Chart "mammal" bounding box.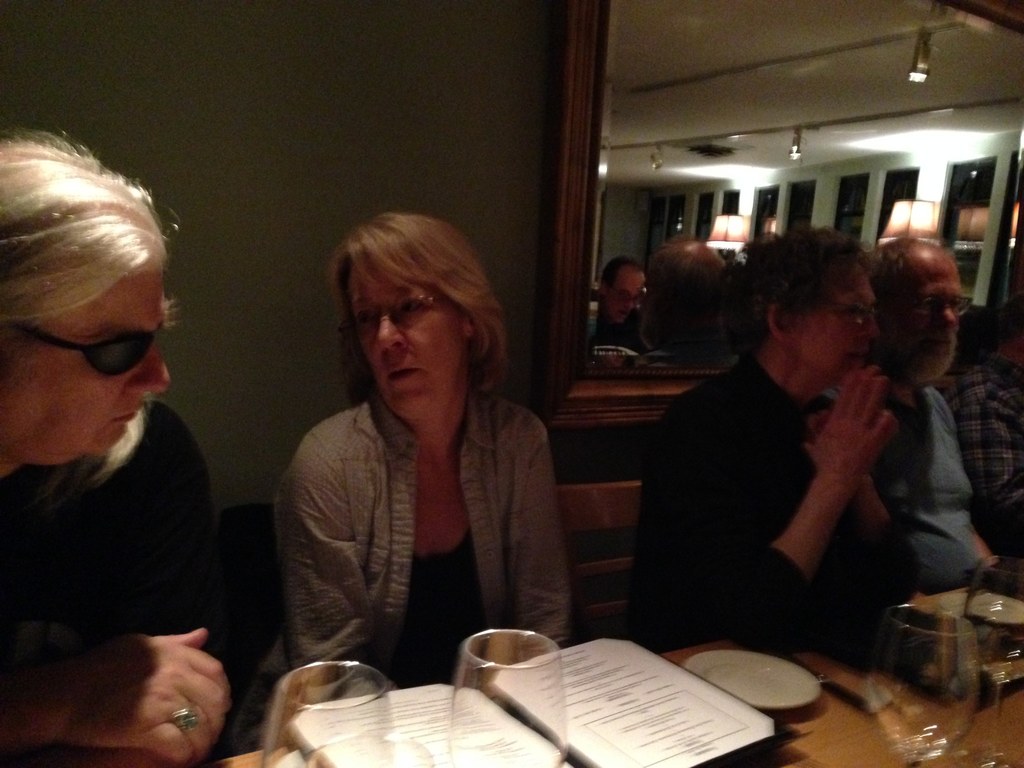
Charted: [x1=868, y1=233, x2=998, y2=595].
